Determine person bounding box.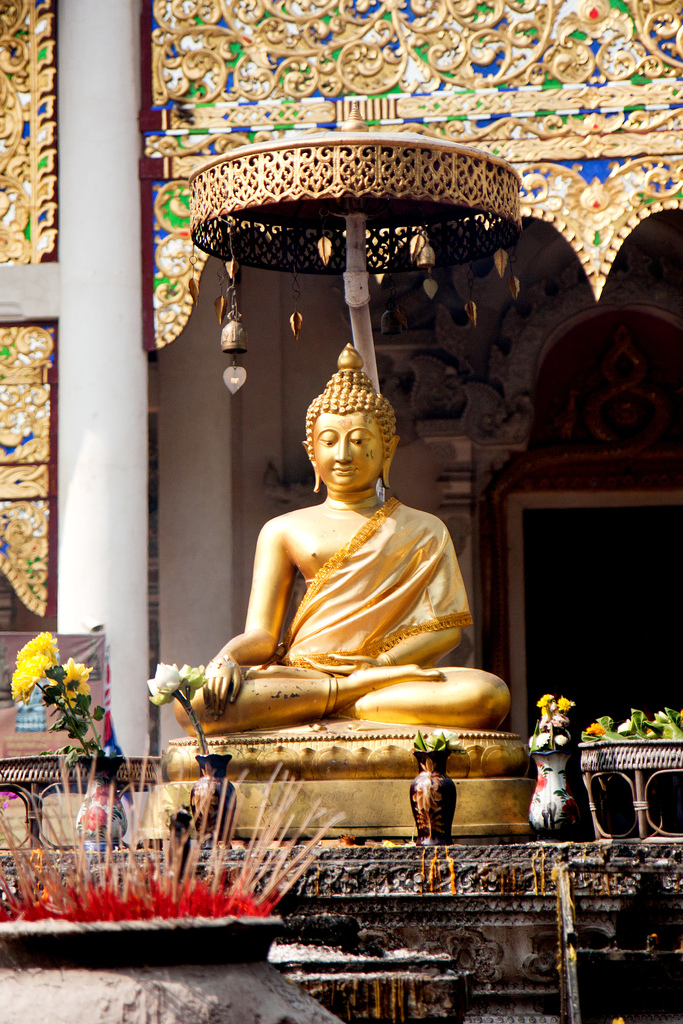
Determined: 174 378 509 740.
